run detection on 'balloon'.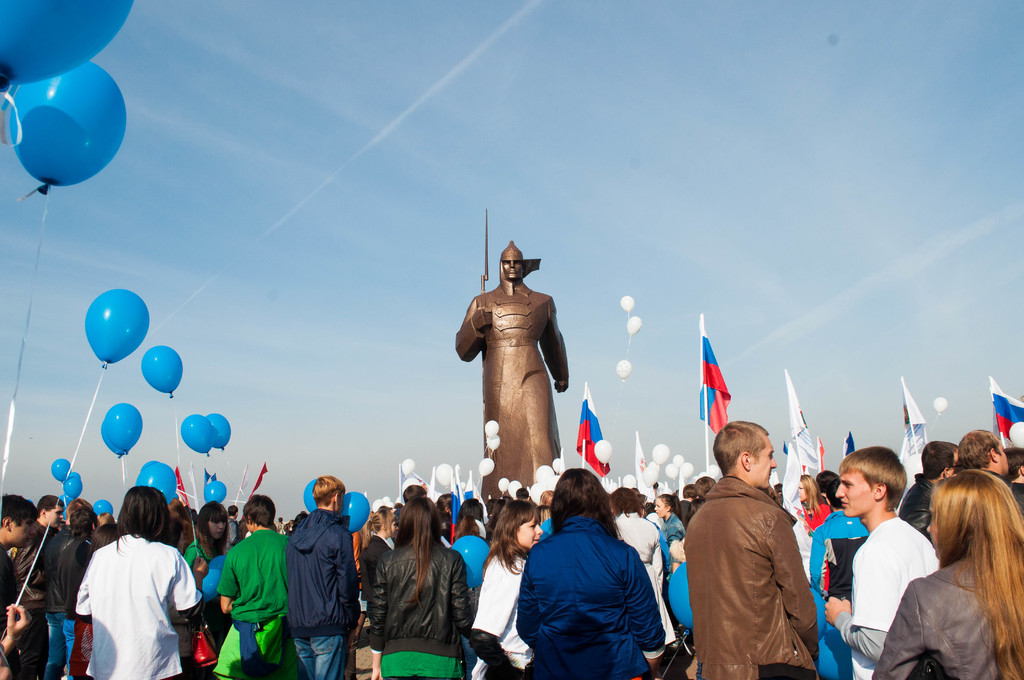
Result: locate(459, 481, 467, 490).
